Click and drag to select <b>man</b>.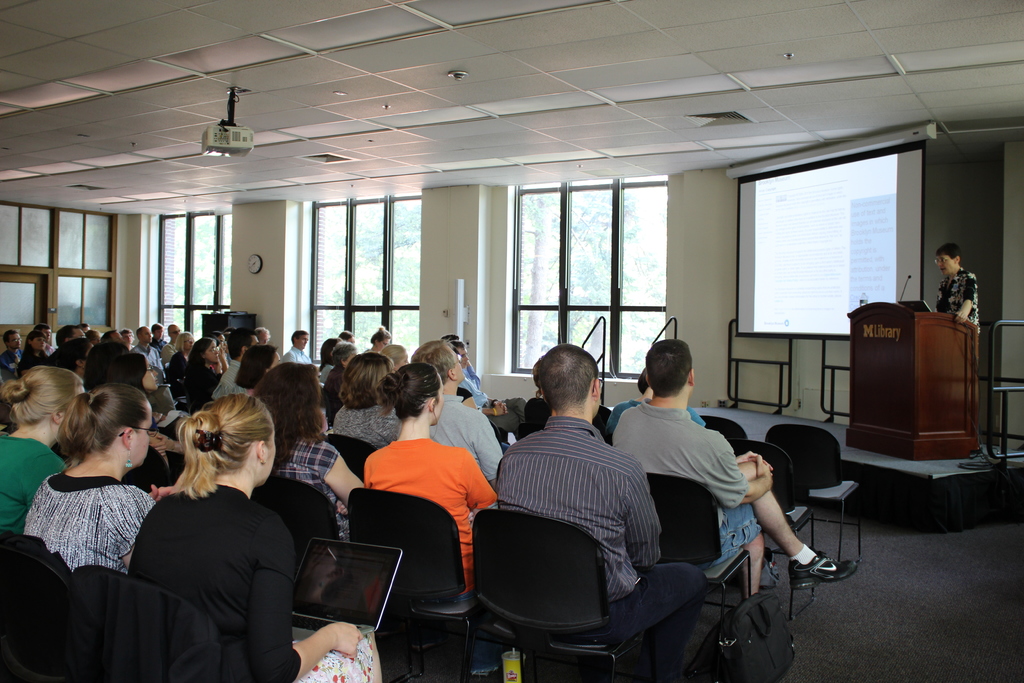
Selection: bbox=(456, 359, 721, 670).
